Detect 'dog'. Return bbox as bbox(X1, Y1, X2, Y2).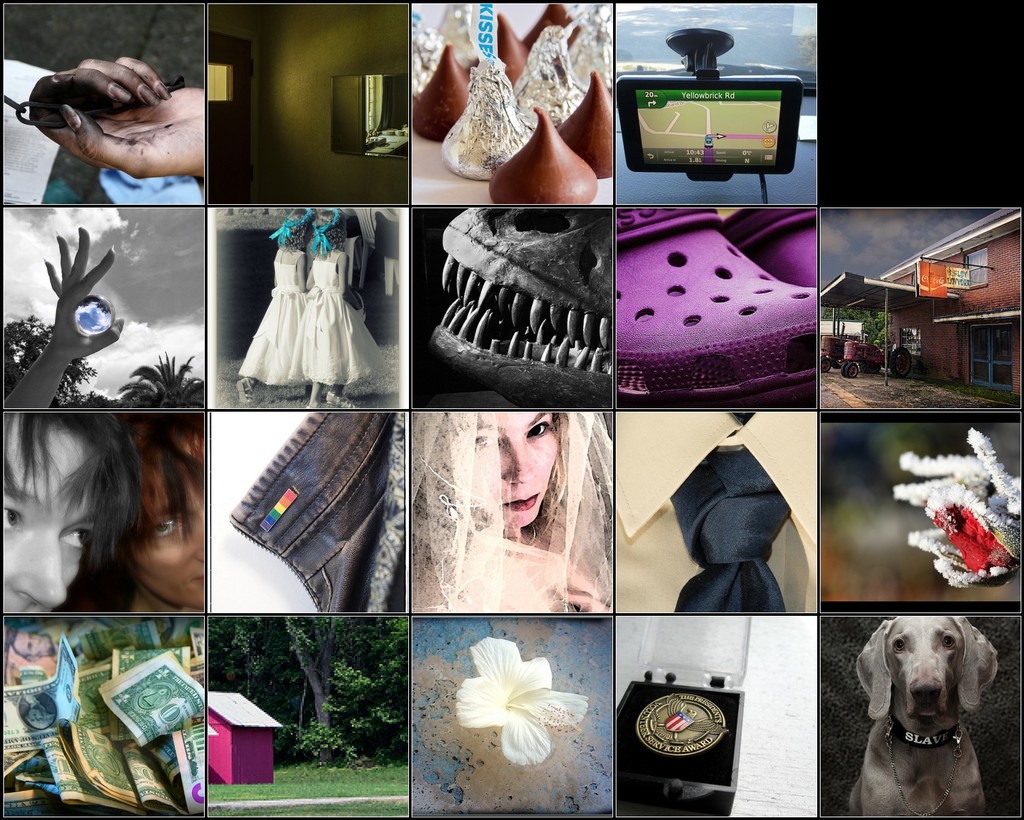
bbox(847, 615, 1000, 816).
